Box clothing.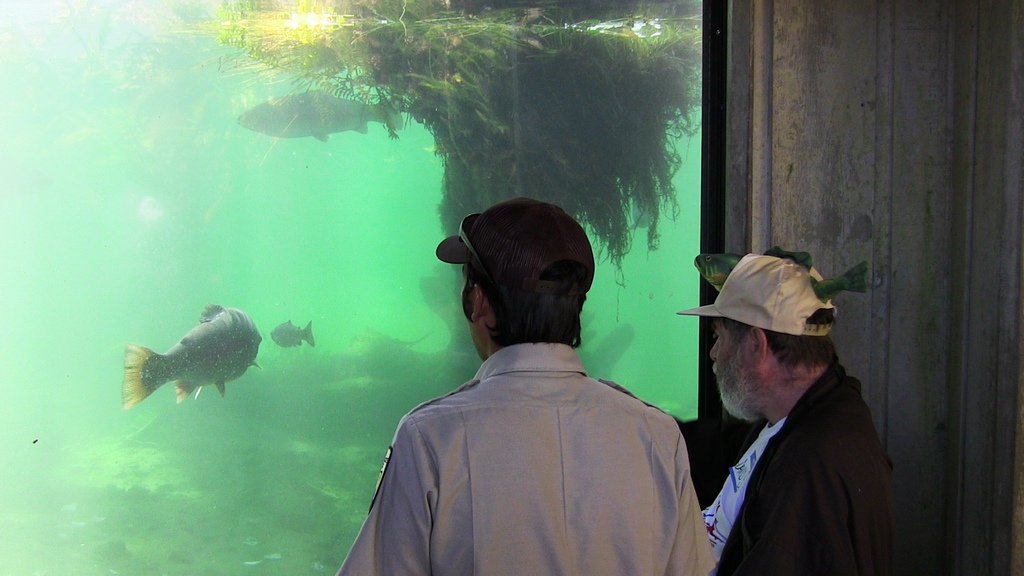
(x1=681, y1=354, x2=895, y2=575).
